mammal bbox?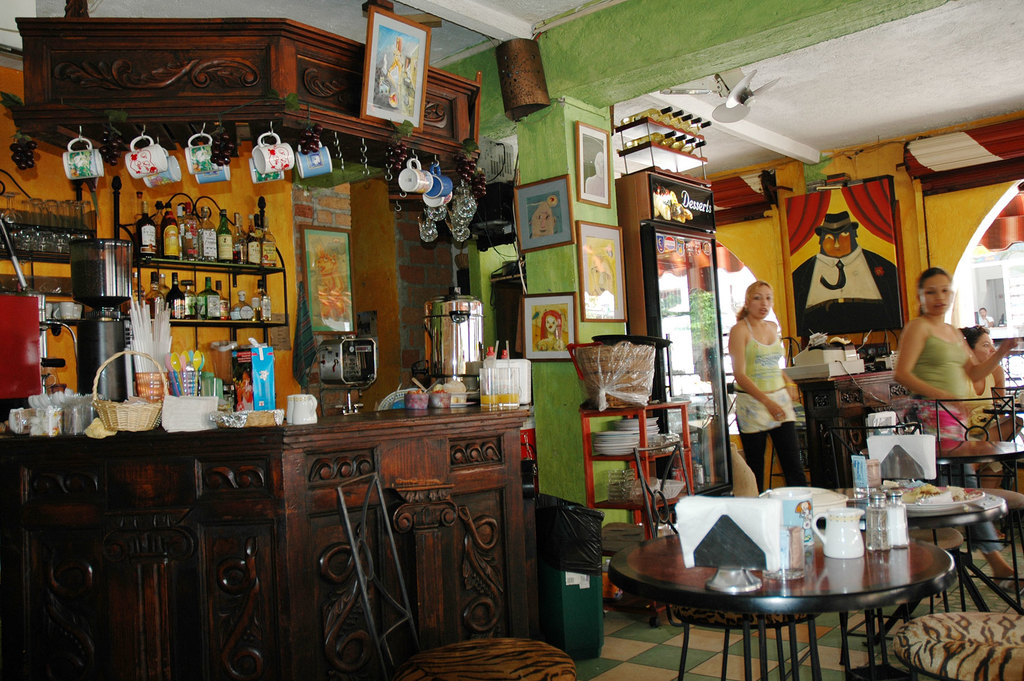
bbox=[964, 331, 1023, 485]
